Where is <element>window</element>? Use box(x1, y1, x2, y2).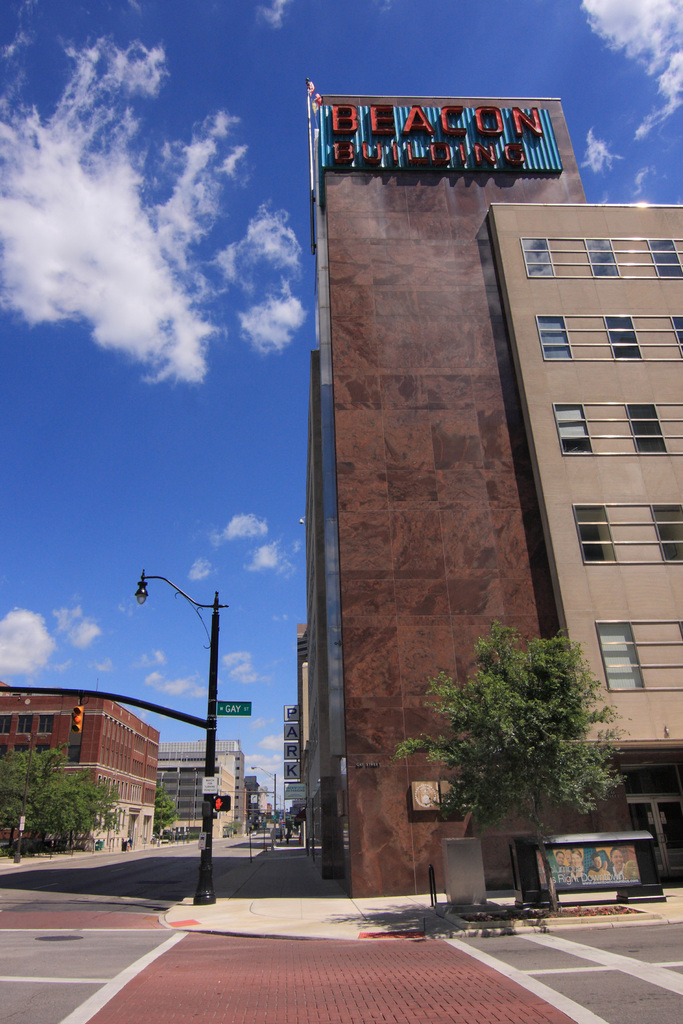
box(586, 239, 624, 279).
